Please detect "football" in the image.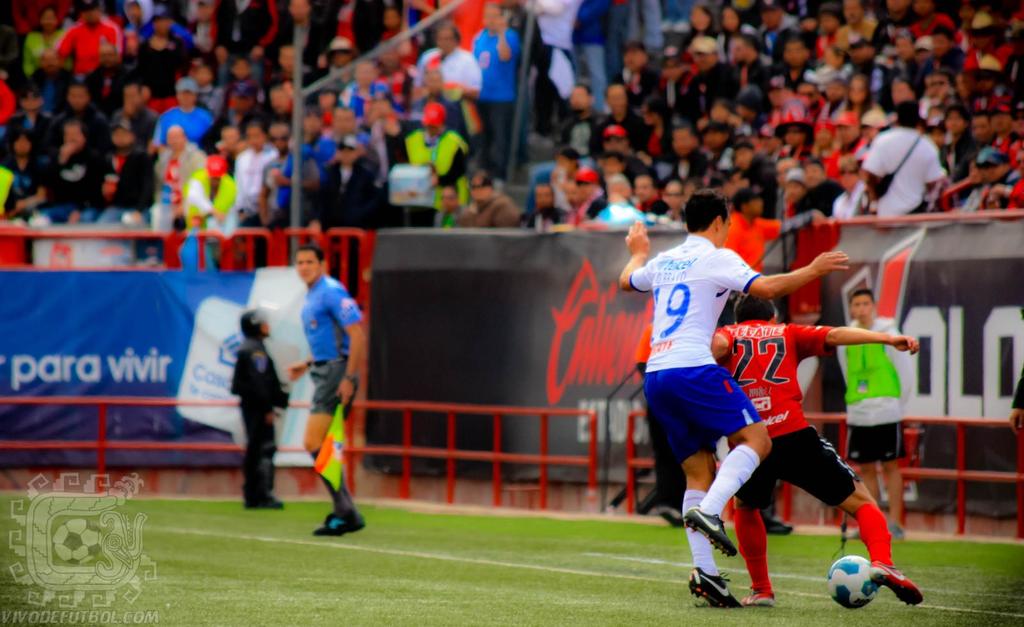
826/555/881/611.
